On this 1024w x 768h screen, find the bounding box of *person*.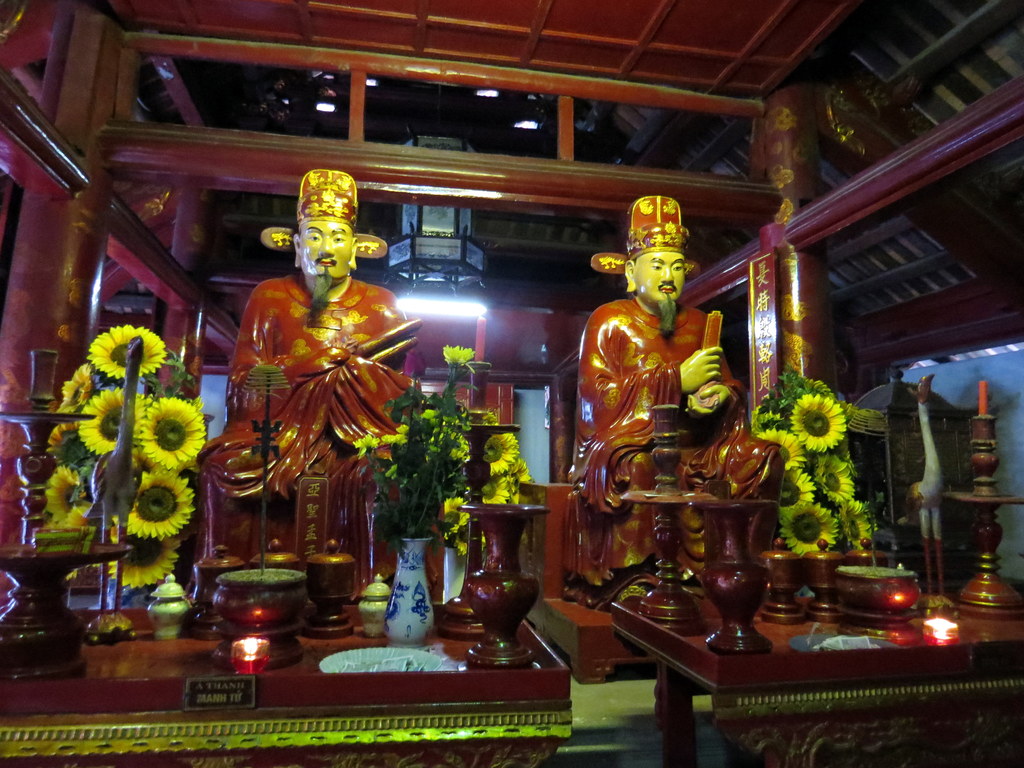
Bounding box: [x1=202, y1=157, x2=454, y2=605].
